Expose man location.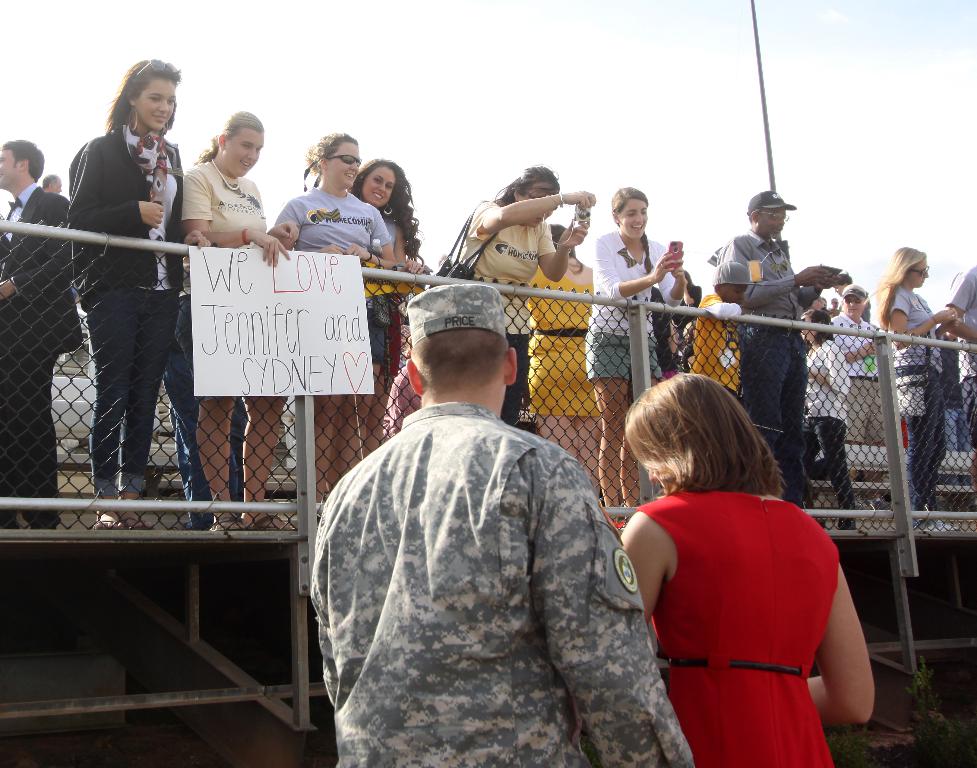
Exposed at 309:285:655:767.
